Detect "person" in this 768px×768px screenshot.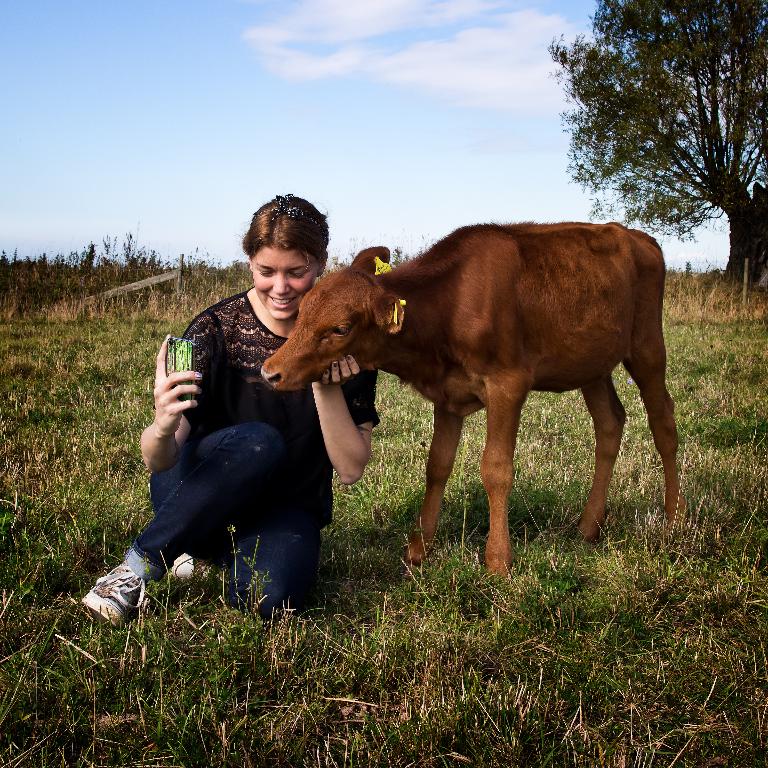
Detection: 77,193,376,626.
